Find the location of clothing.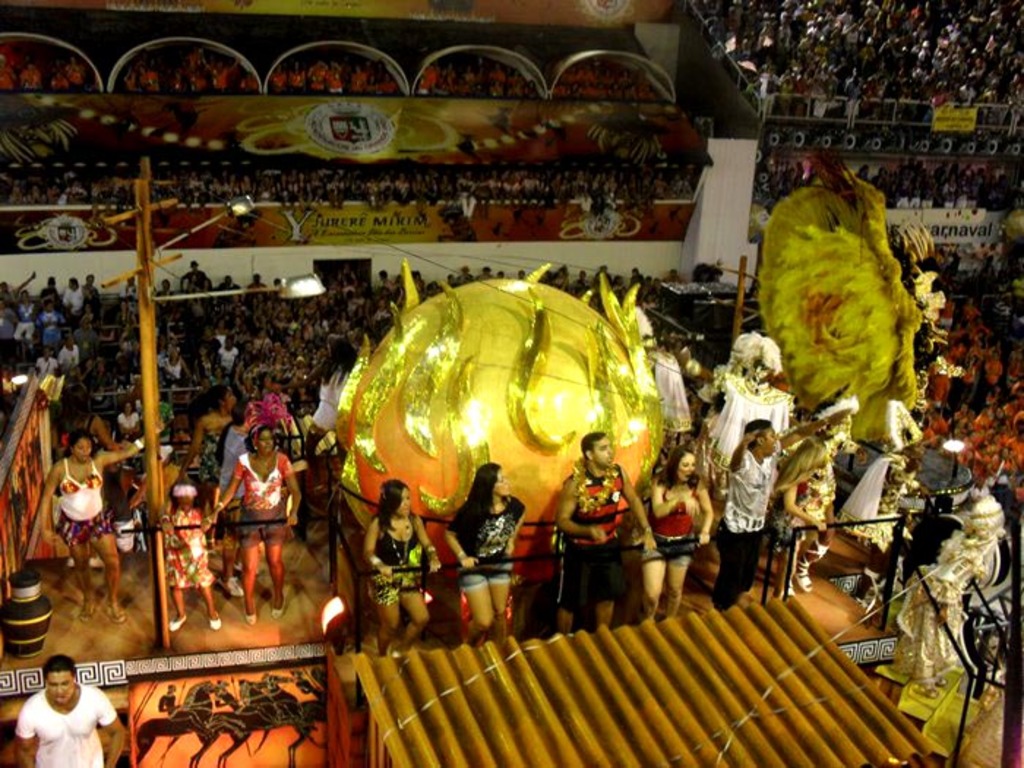
Location: [left=168, top=515, right=211, bottom=590].
